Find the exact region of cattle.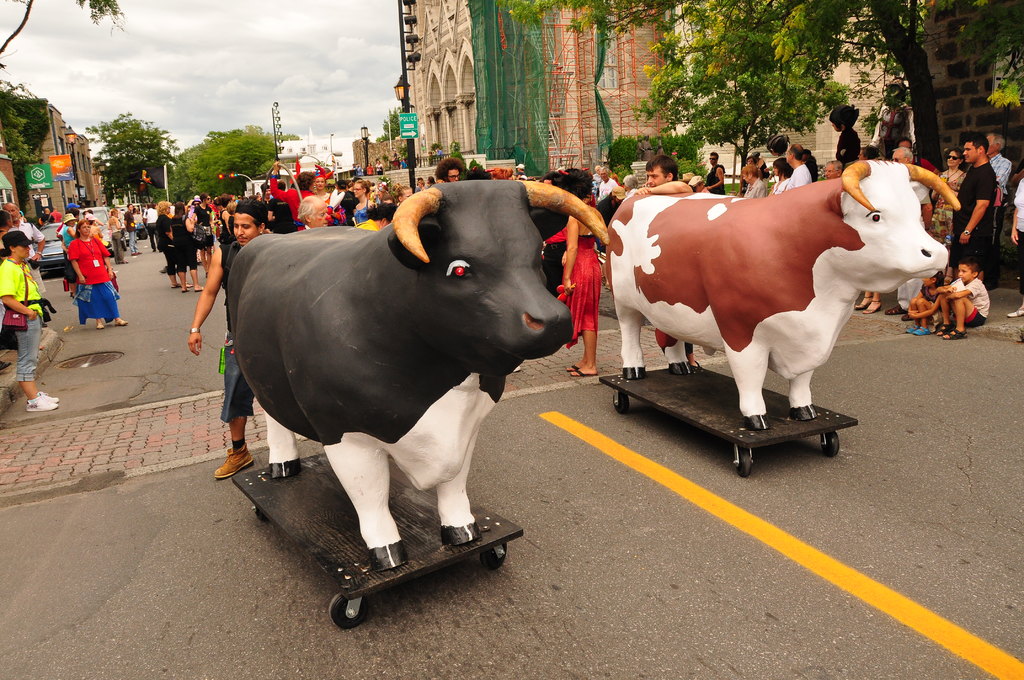
Exact region: <box>223,181,612,571</box>.
